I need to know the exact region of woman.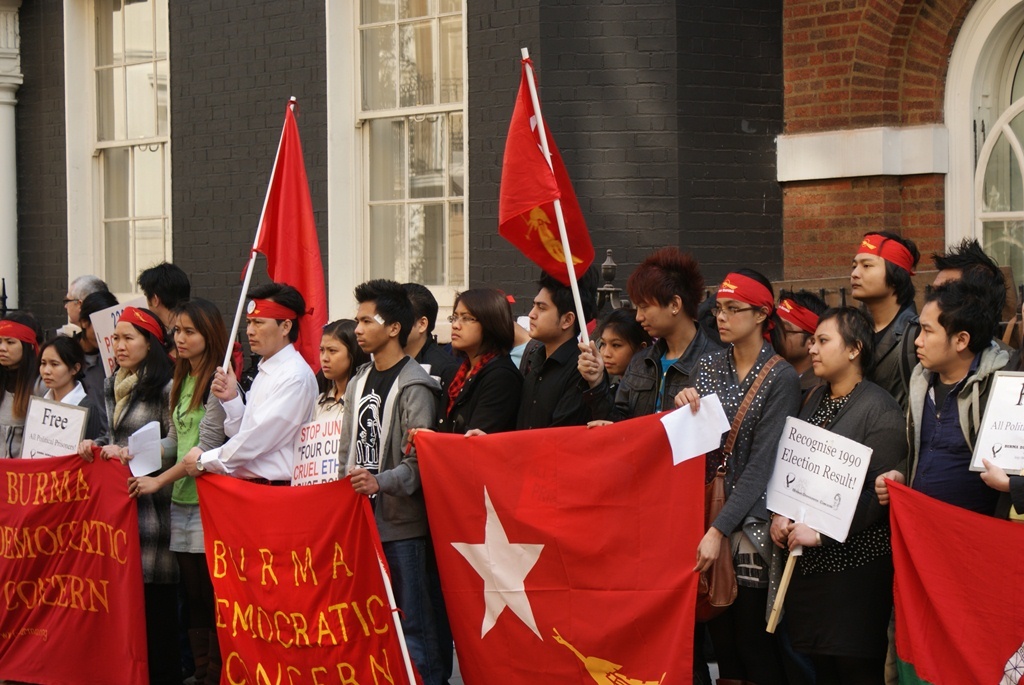
Region: Rect(430, 277, 528, 456).
